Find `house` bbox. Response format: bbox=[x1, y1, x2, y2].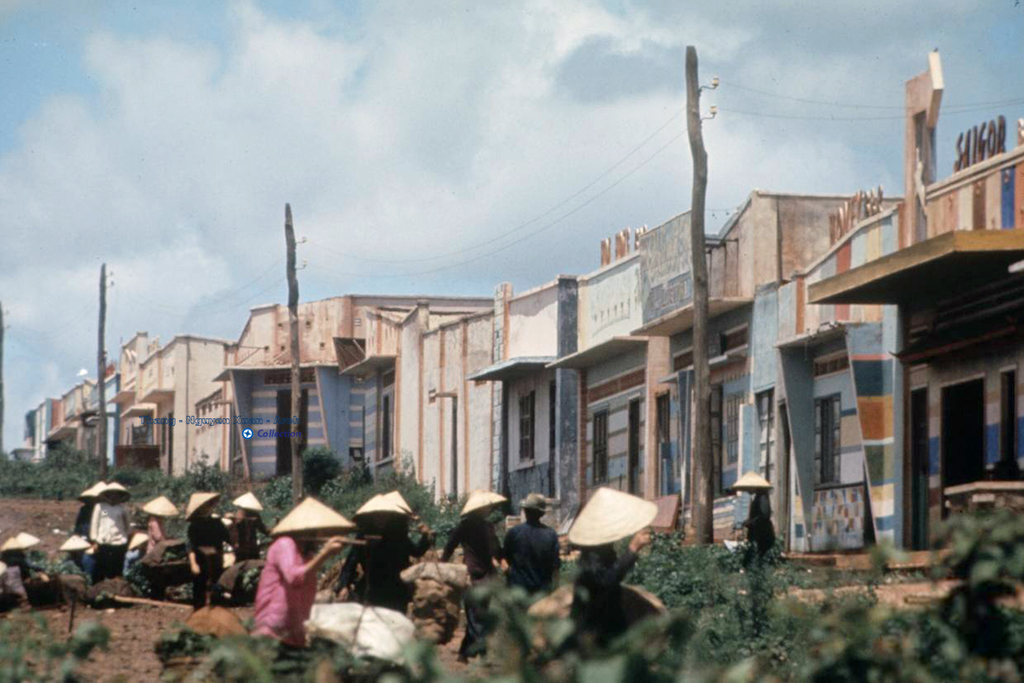
bbox=[399, 269, 616, 581].
